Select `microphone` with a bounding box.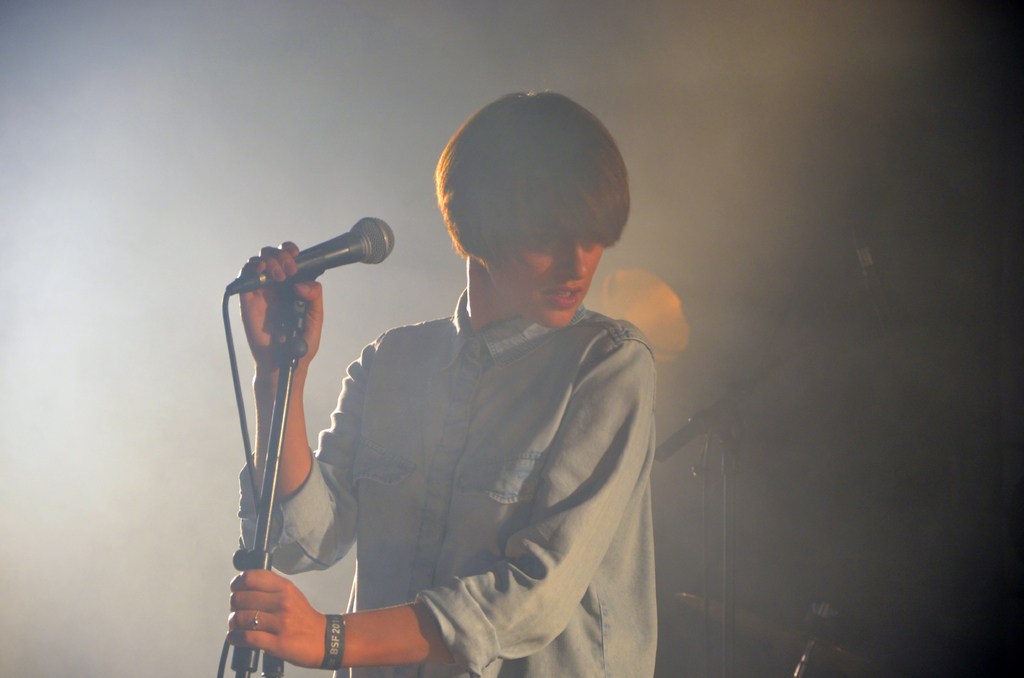
detection(241, 215, 396, 296).
